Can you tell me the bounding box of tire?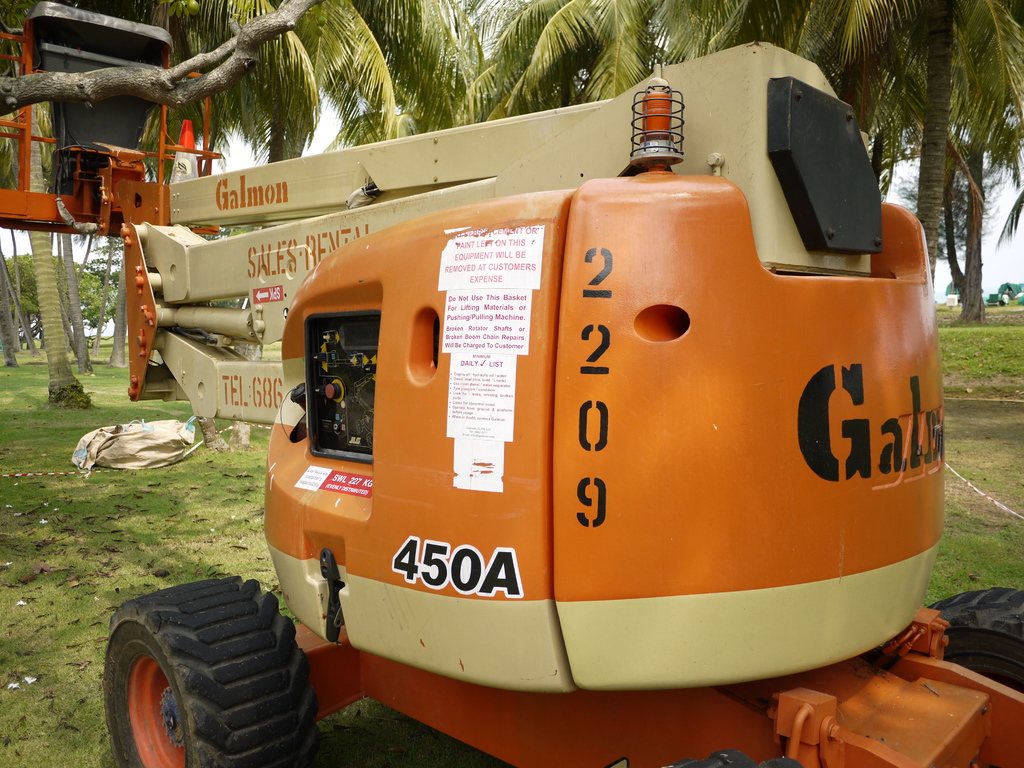
region(927, 584, 1023, 691).
